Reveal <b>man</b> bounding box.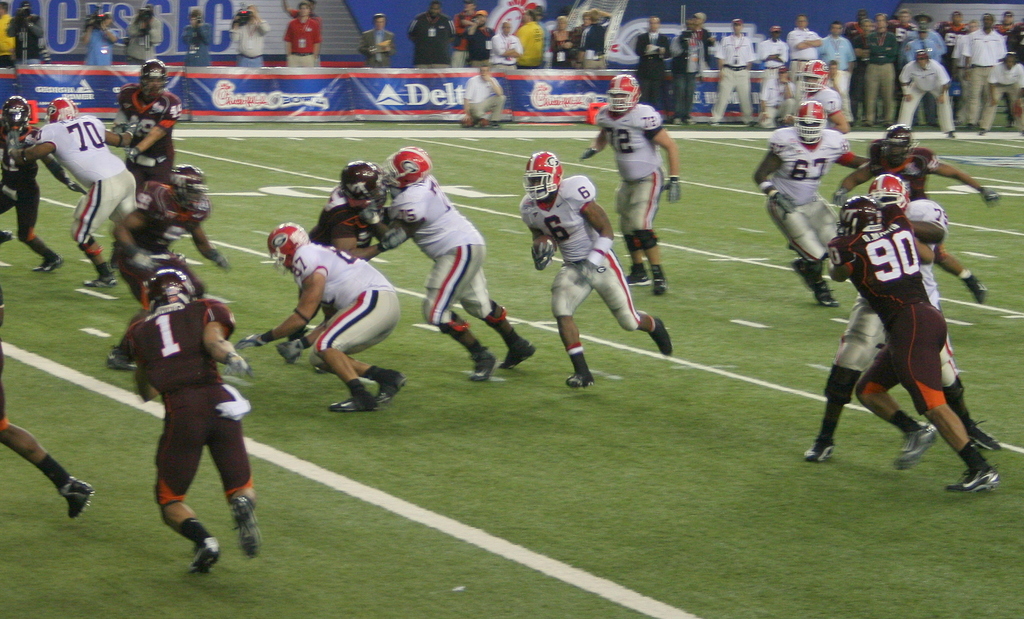
Revealed: 838, 117, 993, 207.
